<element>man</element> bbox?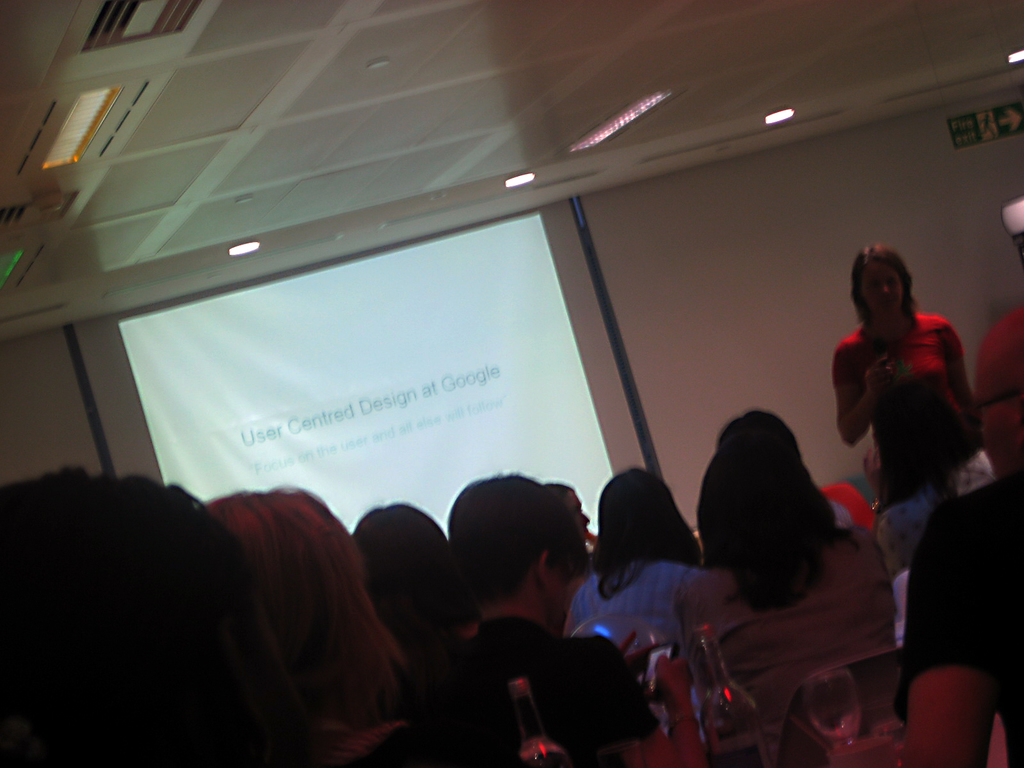
(x1=441, y1=452, x2=688, y2=758)
